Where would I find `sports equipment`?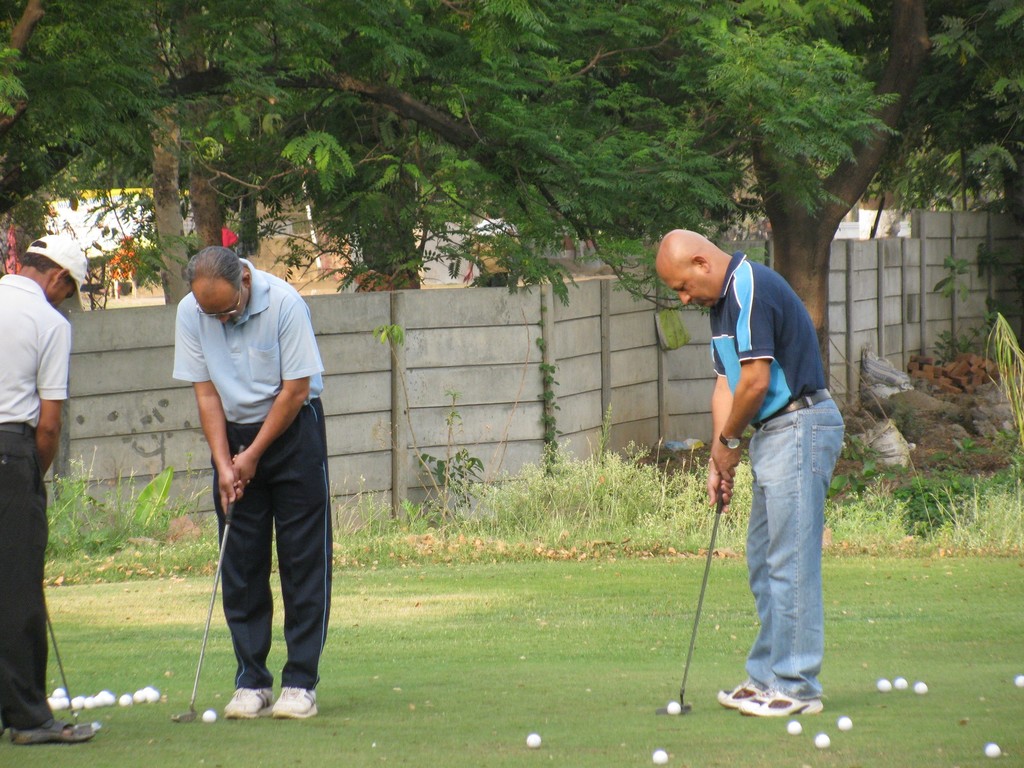
At crop(133, 690, 147, 705).
